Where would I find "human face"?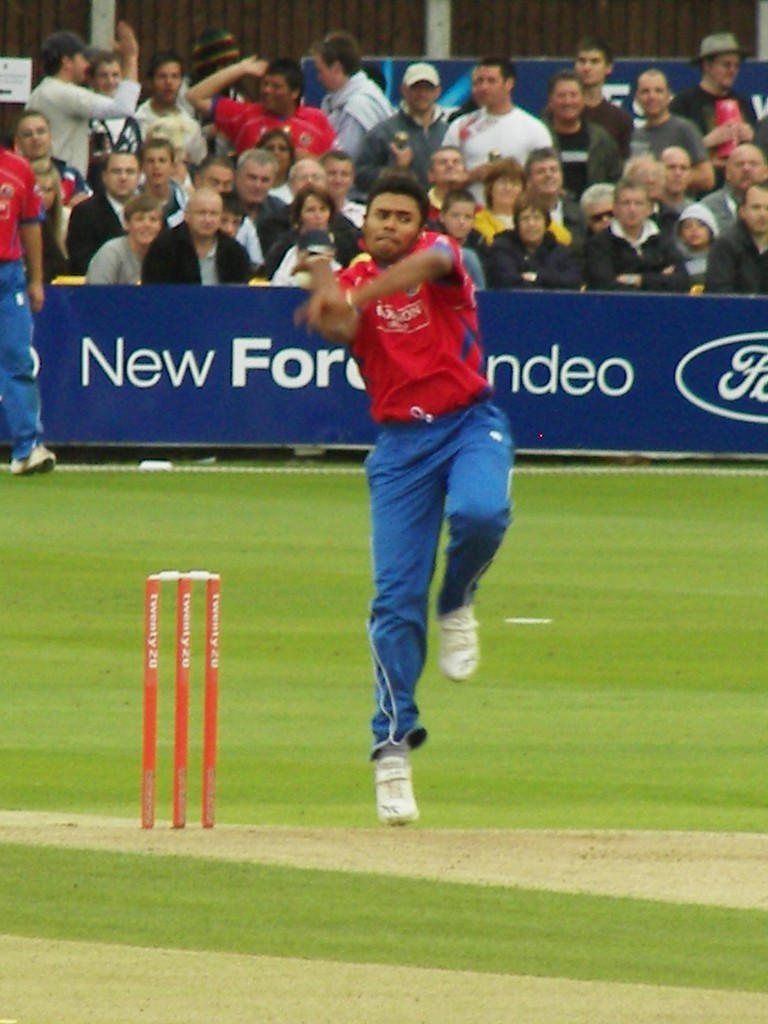
At rect(259, 74, 292, 113).
